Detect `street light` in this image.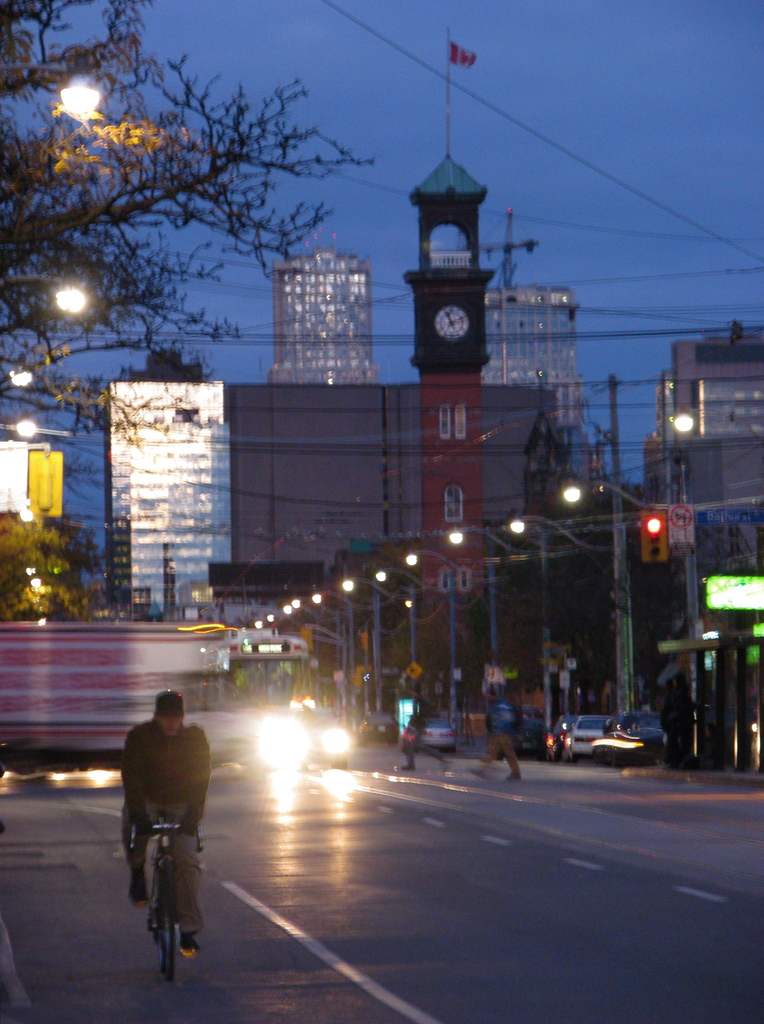
Detection: bbox=(308, 586, 355, 716).
